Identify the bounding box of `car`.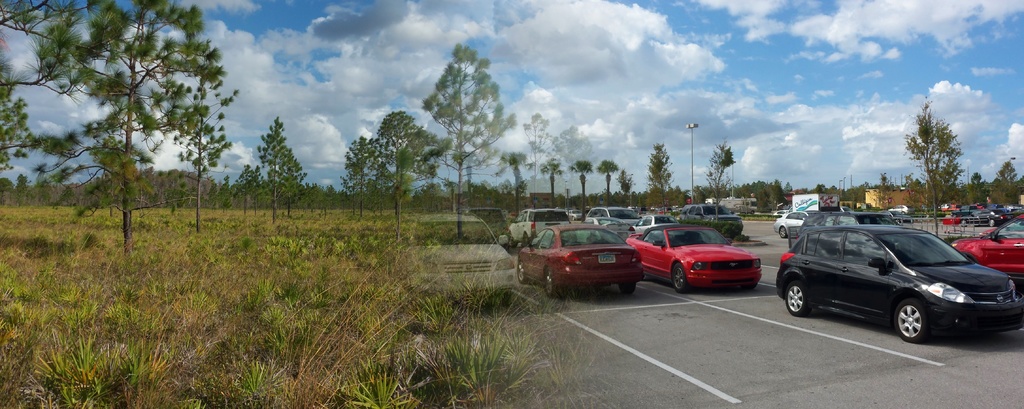
bbox(775, 211, 814, 235).
